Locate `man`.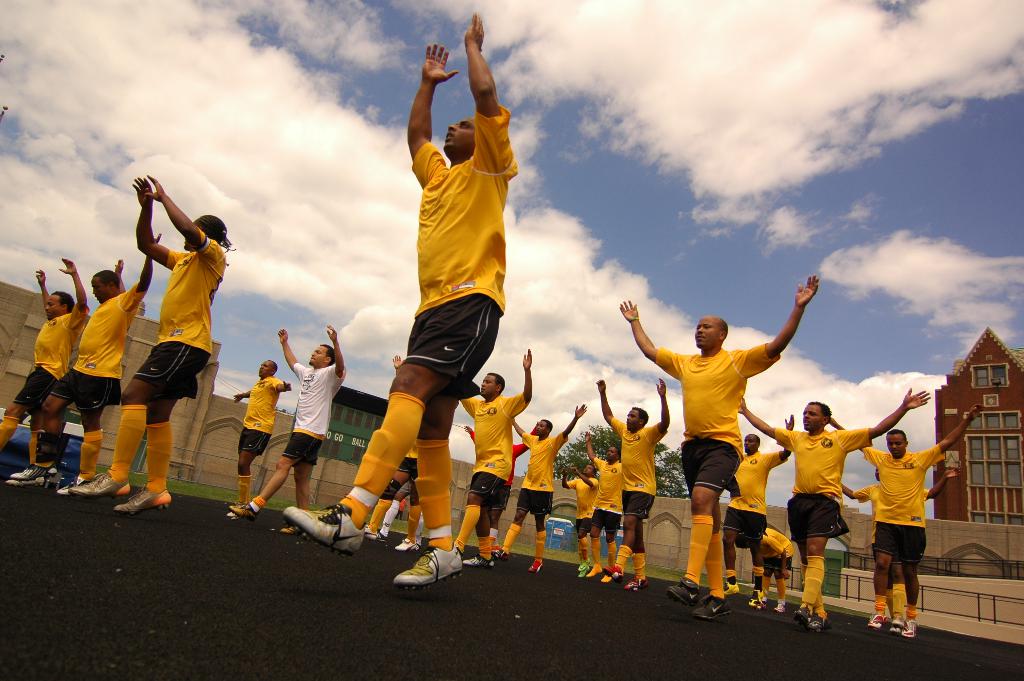
Bounding box: l=370, t=356, r=426, b=549.
